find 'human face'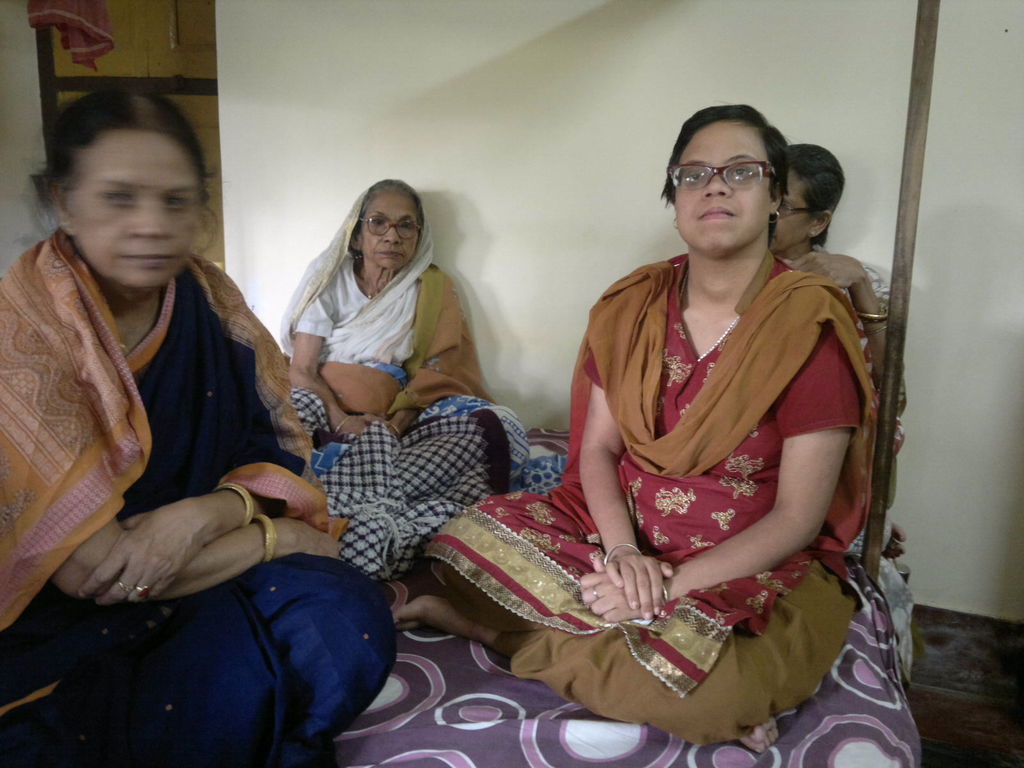
x1=360 y1=188 x2=417 y2=268
